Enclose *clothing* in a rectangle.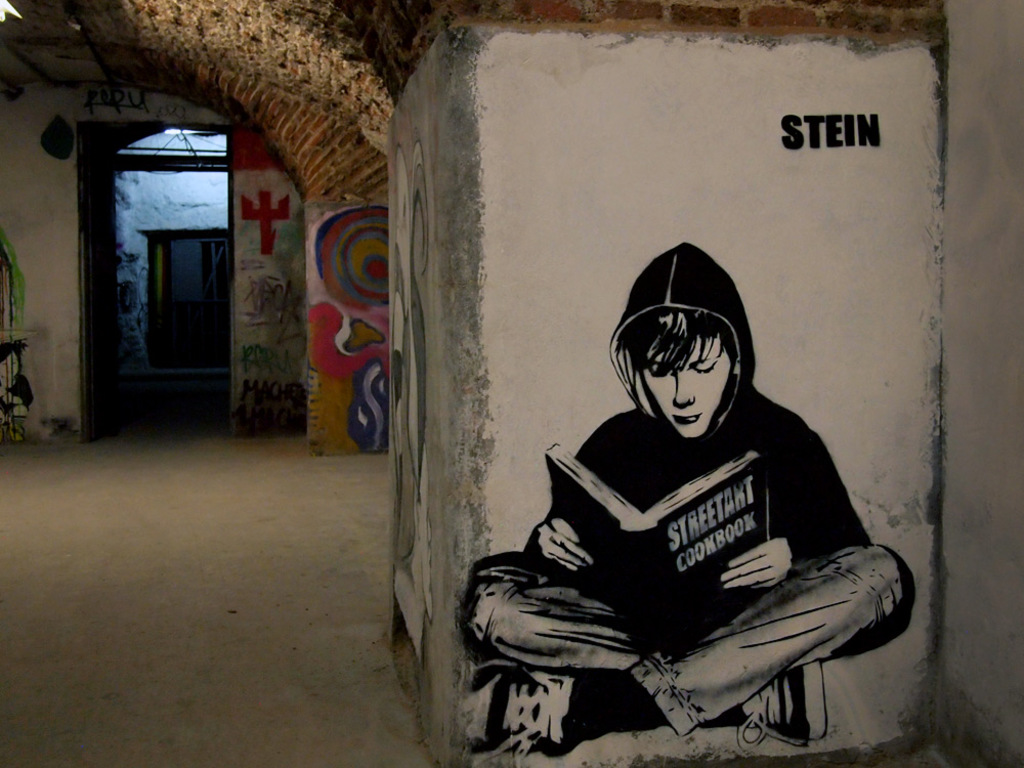
[x1=452, y1=238, x2=918, y2=742].
